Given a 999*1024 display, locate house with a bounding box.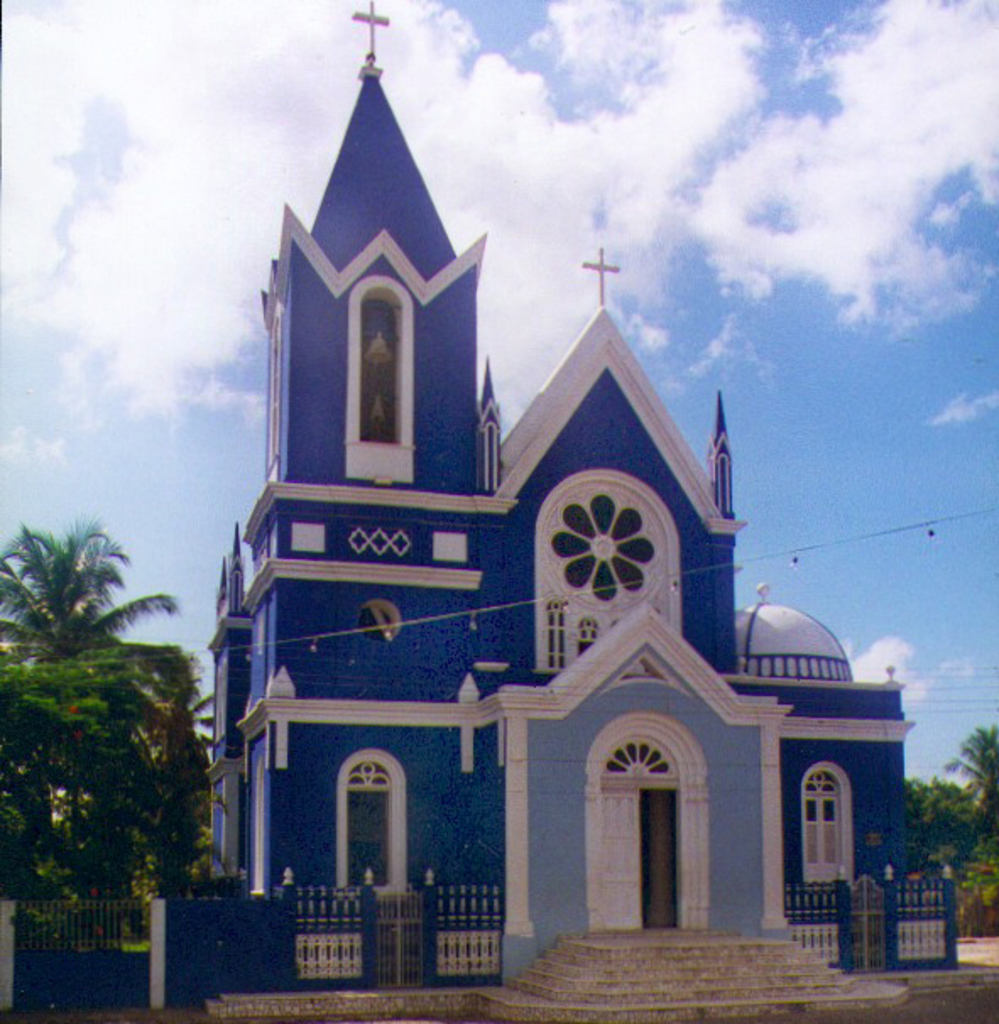
Located: bbox(205, 0, 967, 977).
